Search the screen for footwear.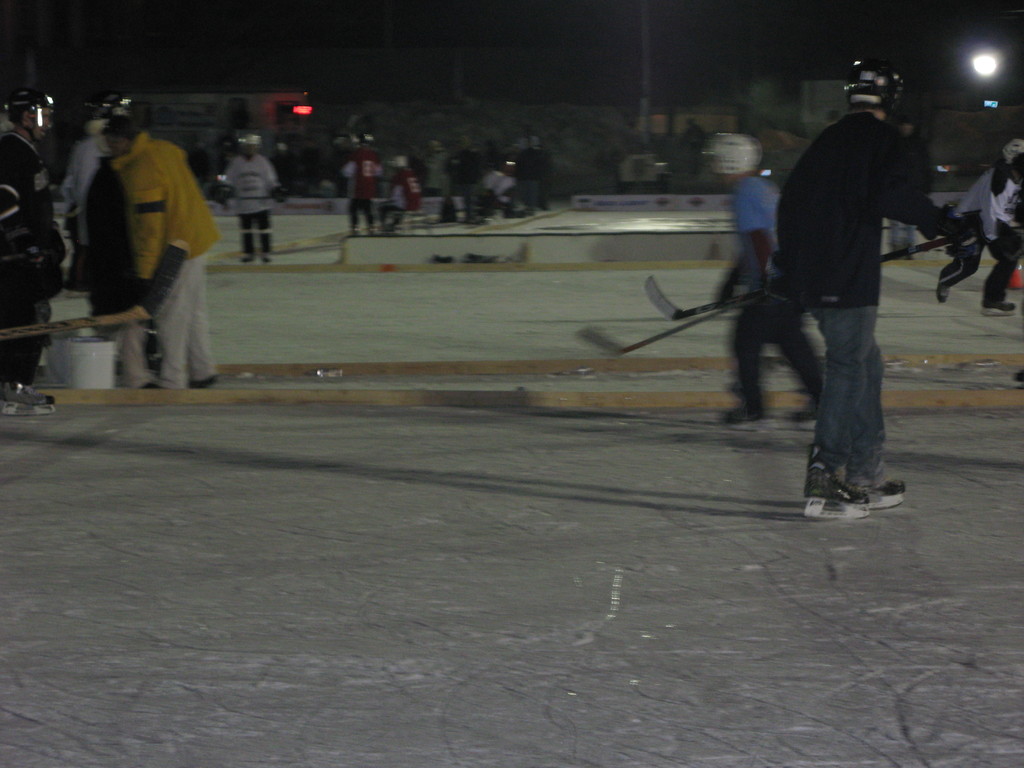
Found at x1=721 y1=412 x2=756 y2=433.
